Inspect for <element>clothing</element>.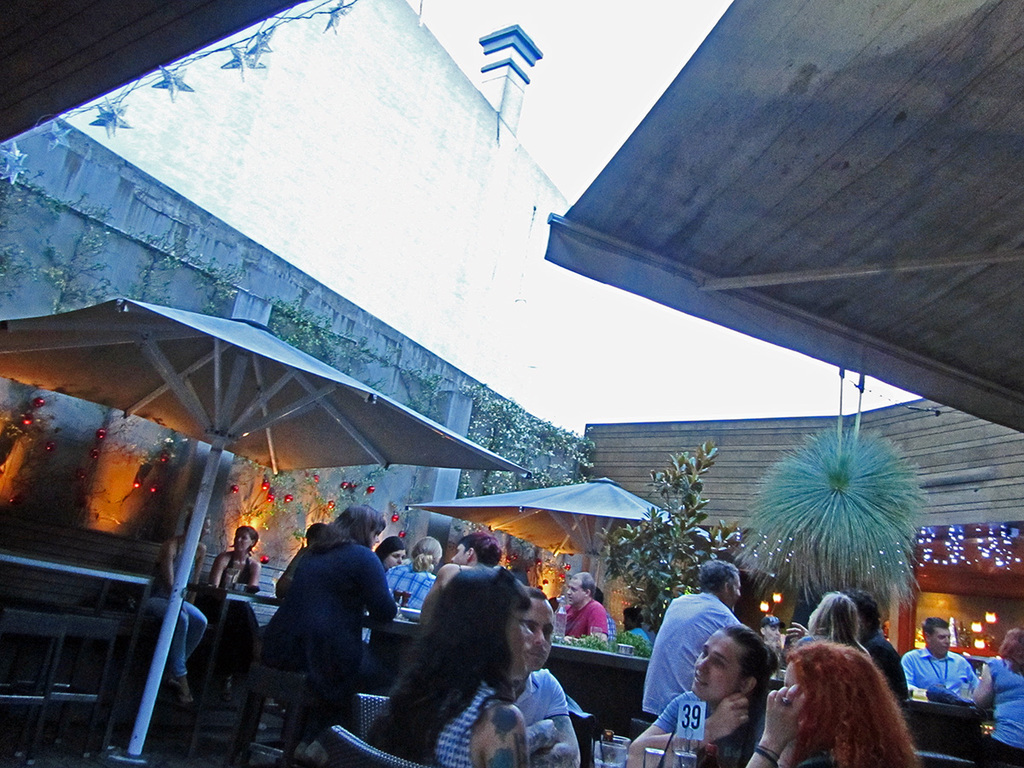
Inspection: detection(858, 625, 916, 704).
